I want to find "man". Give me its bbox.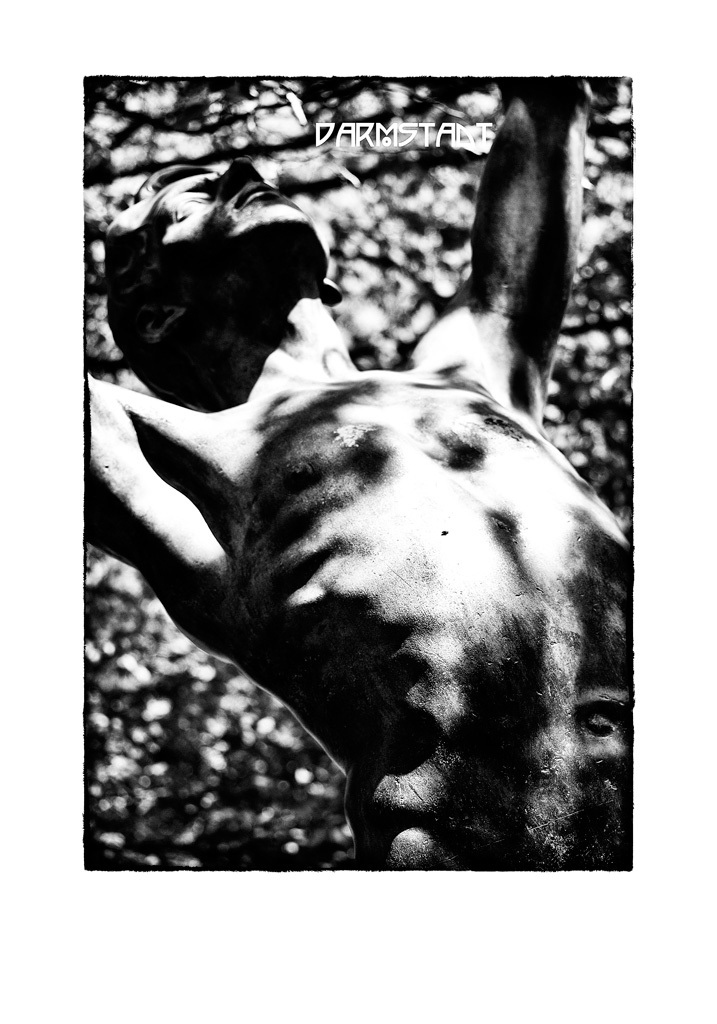
(70, 64, 642, 875).
